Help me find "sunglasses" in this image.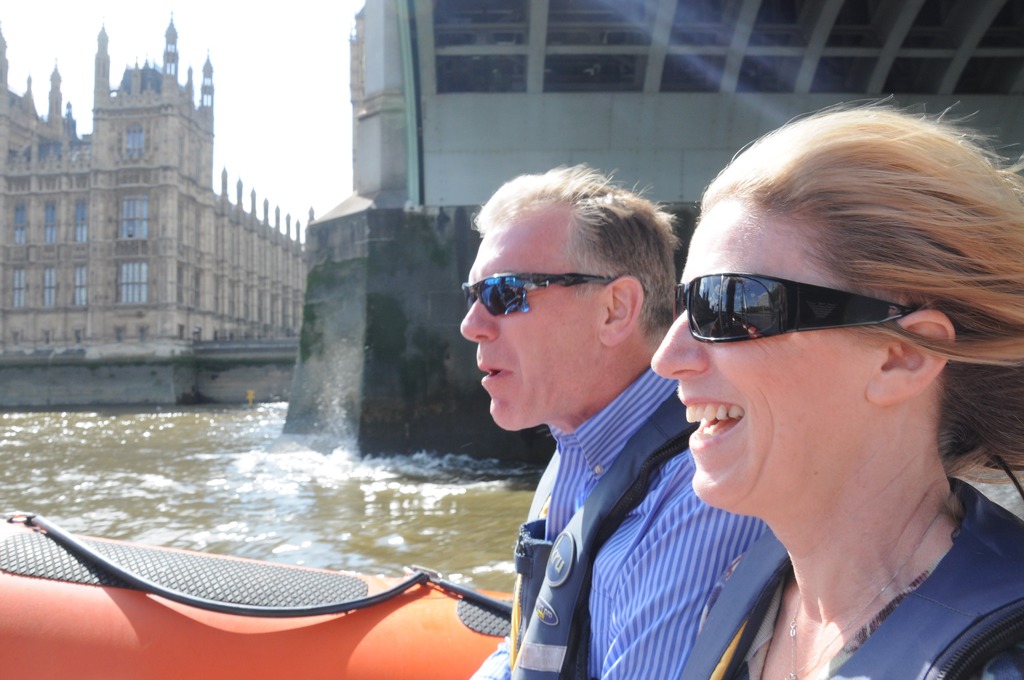
Found it: detection(460, 273, 612, 320).
